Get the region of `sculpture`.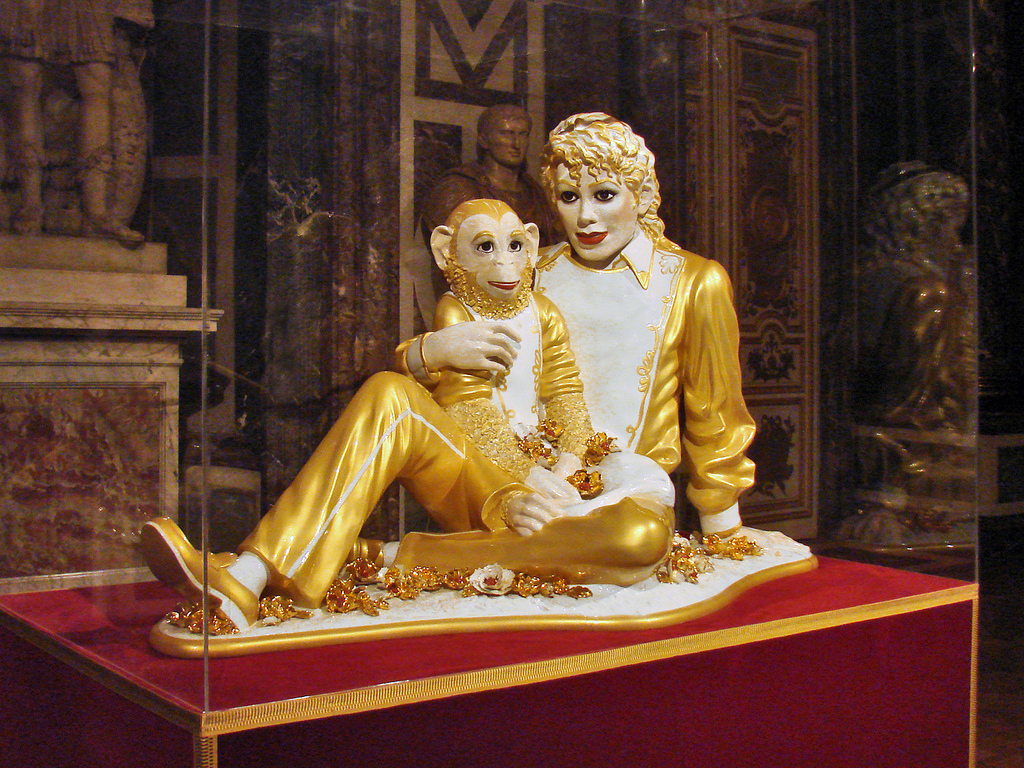
(193,147,784,661).
